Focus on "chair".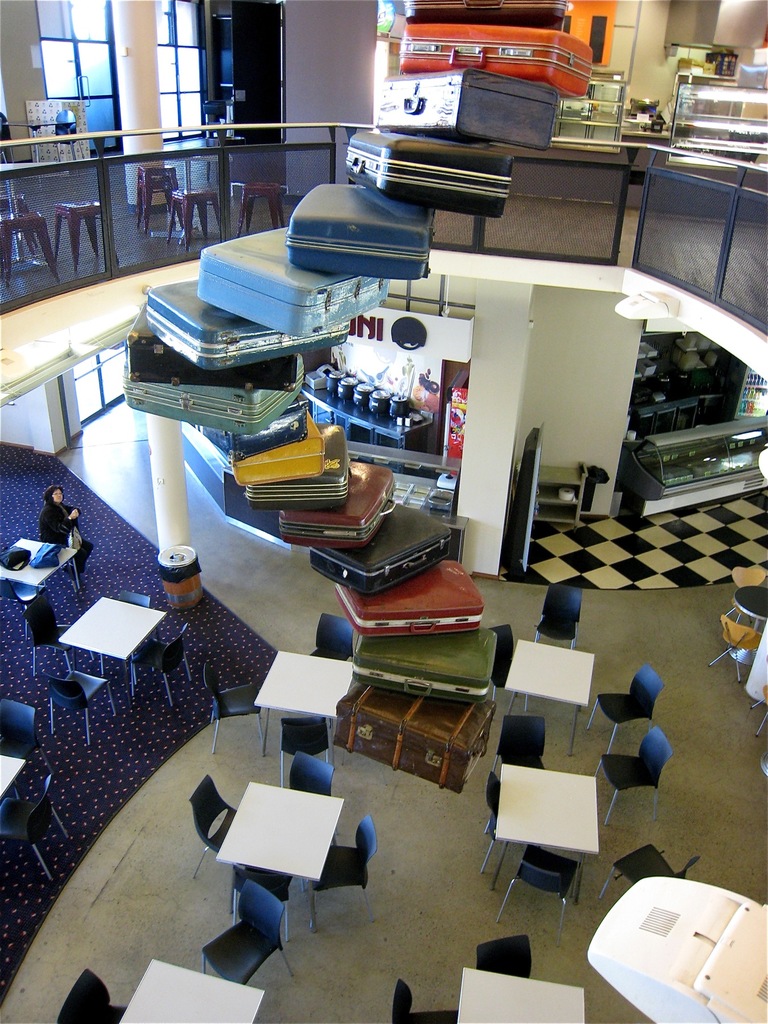
Focused at [left=307, top=806, right=384, bottom=937].
